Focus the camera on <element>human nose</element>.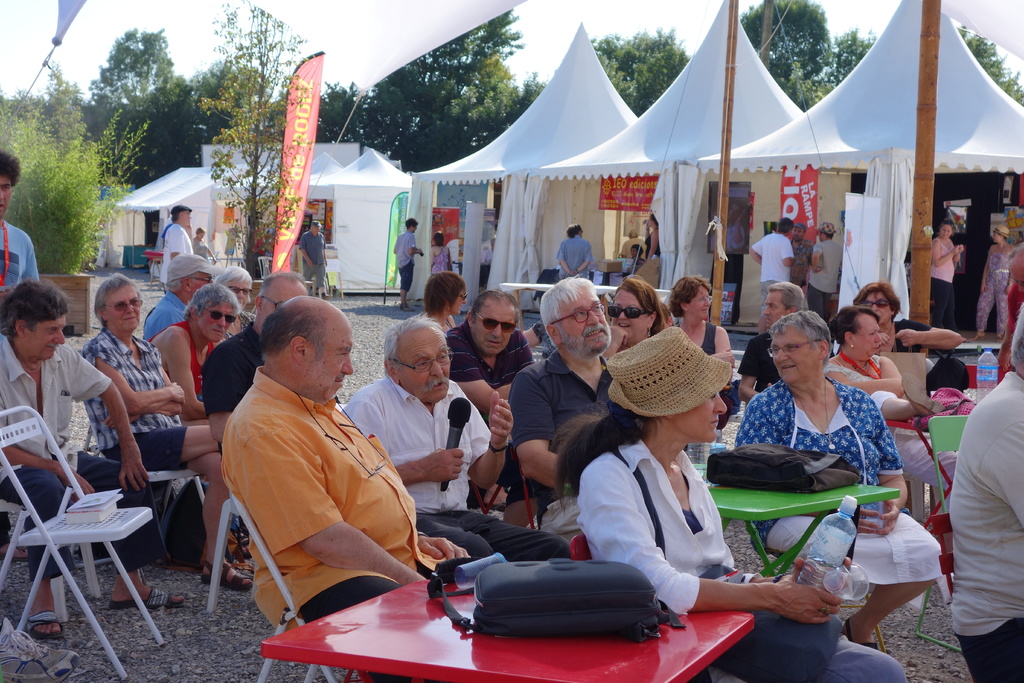
Focus region: BBox(874, 333, 882, 342).
